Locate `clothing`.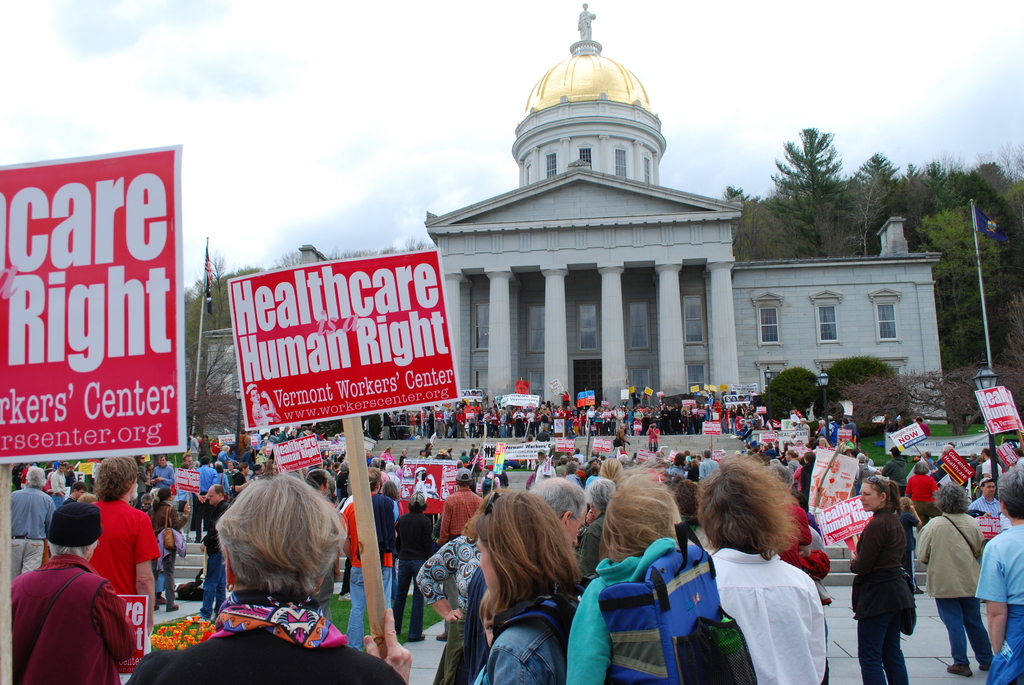
Bounding box: {"x1": 705, "y1": 401, "x2": 710, "y2": 419}.
